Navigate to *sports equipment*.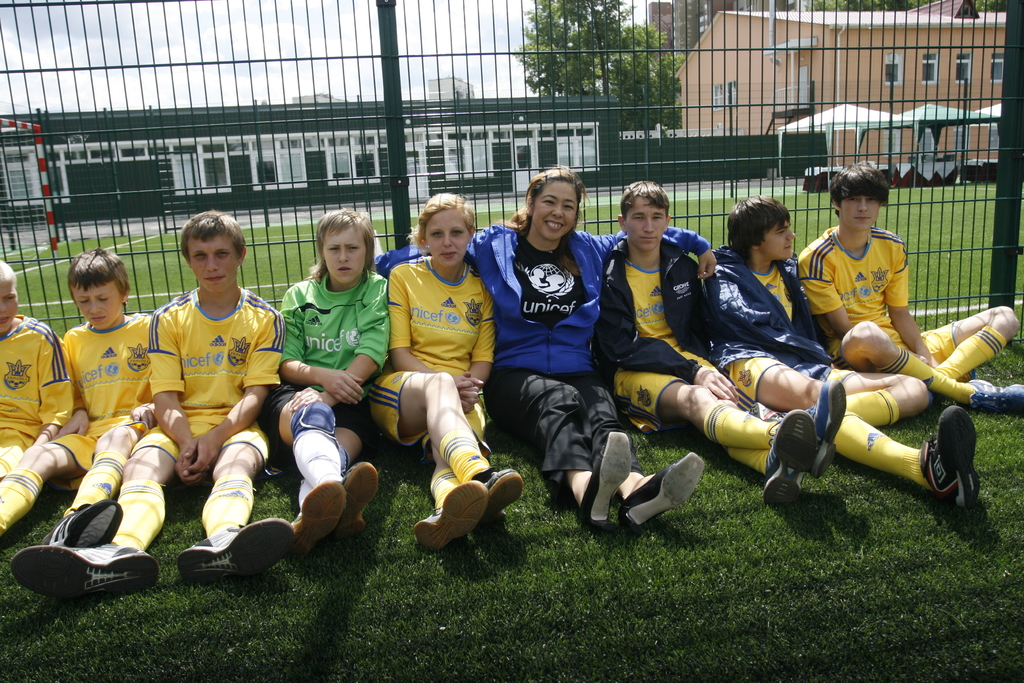
Navigation target: {"left": 8, "top": 540, "right": 160, "bottom": 604}.
